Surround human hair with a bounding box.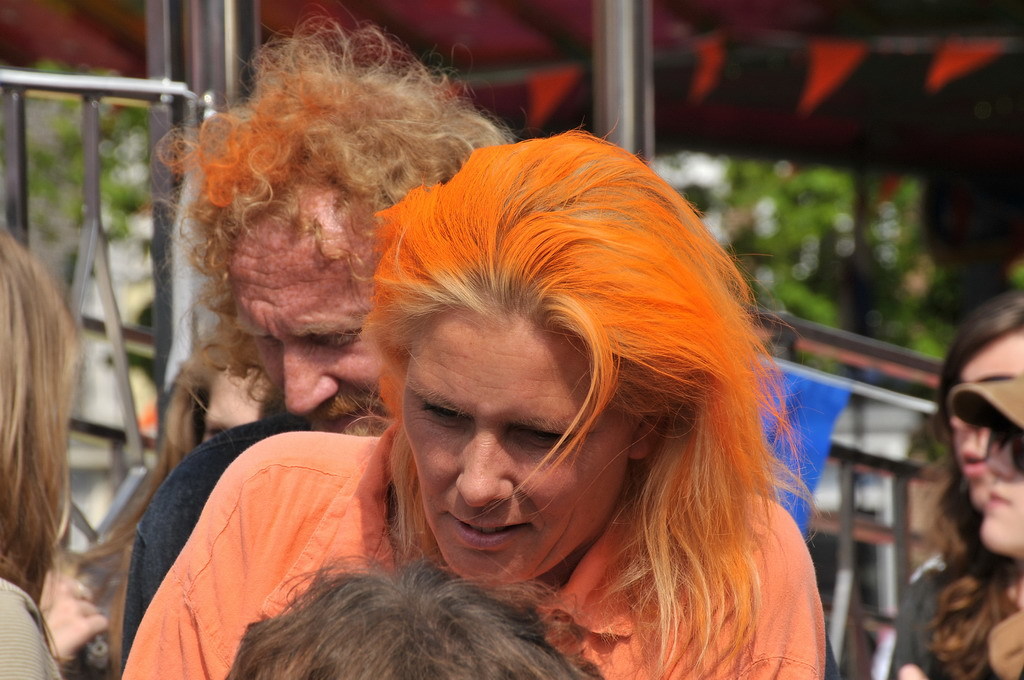
BBox(60, 316, 242, 679).
